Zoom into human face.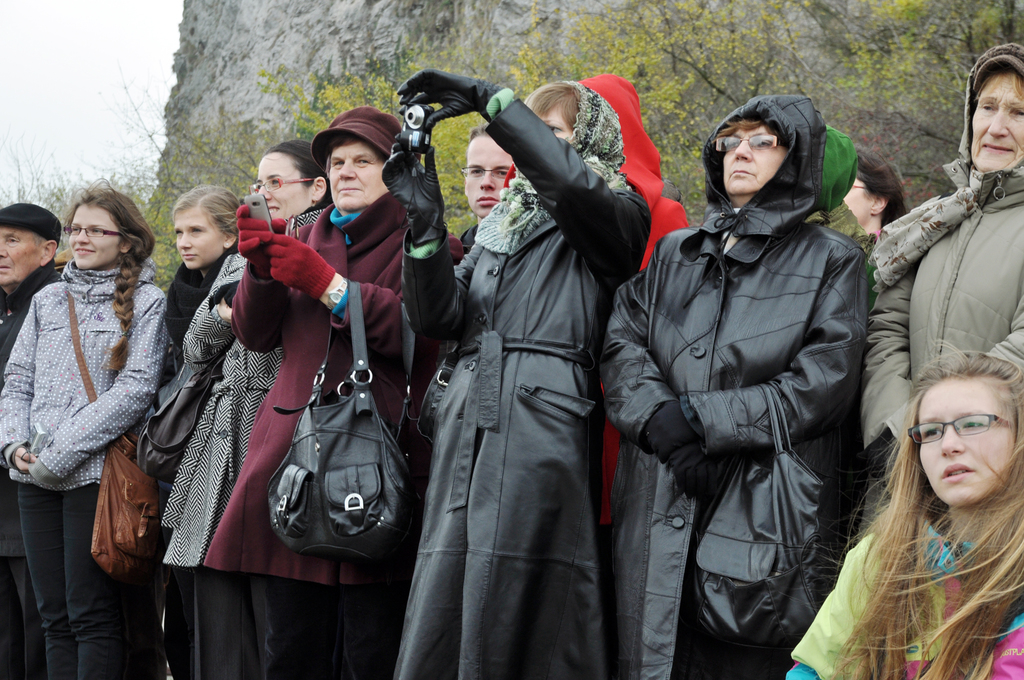
Zoom target: x1=255 y1=151 x2=309 y2=222.
